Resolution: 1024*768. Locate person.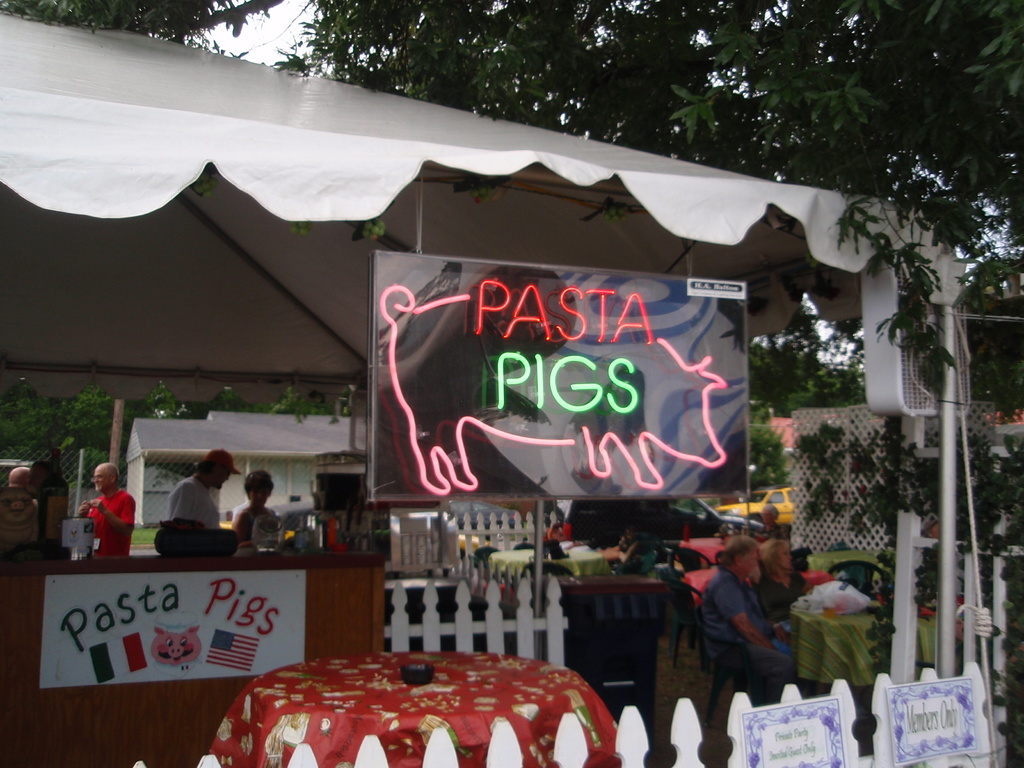
170, 446, 242, 528.
